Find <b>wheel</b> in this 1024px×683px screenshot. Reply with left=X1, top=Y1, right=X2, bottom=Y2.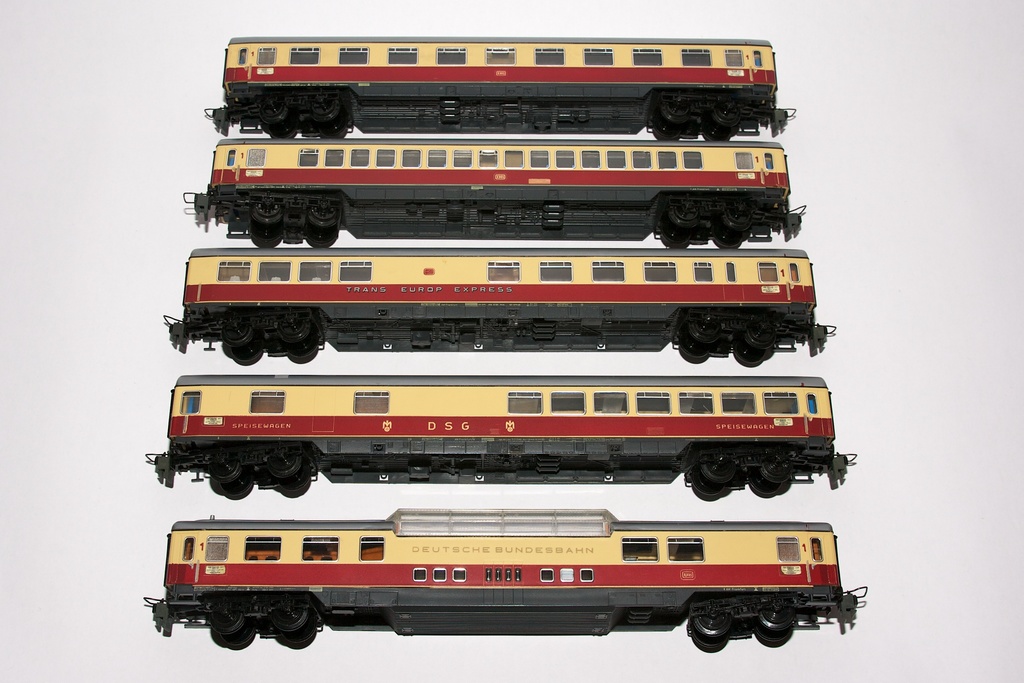
left=754, top=623, right=793, bottom=647.
